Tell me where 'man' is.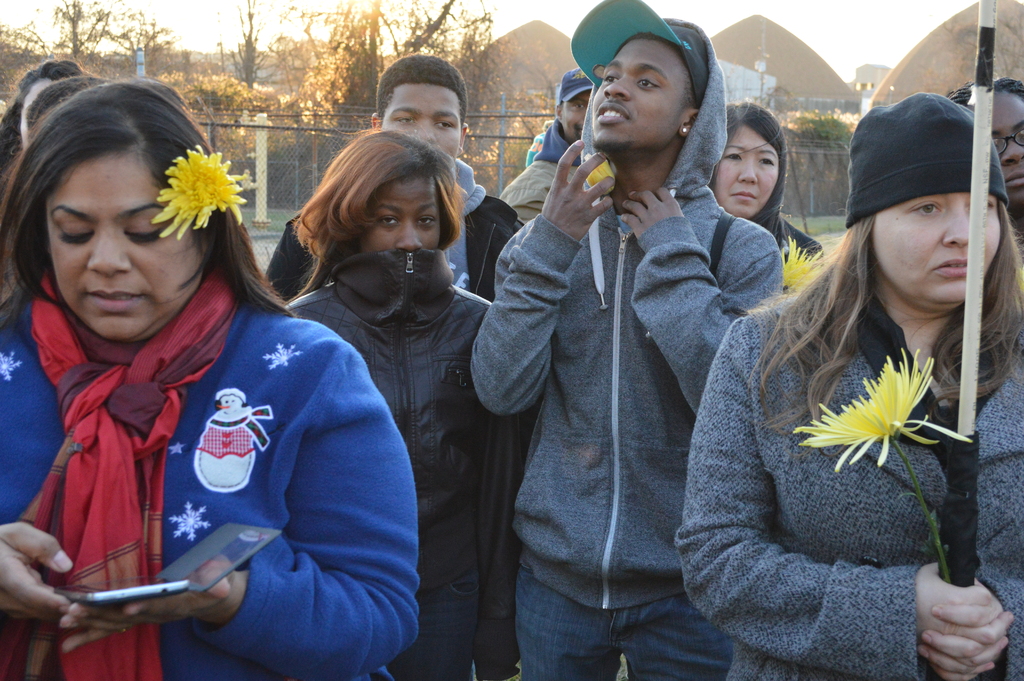
'man' is at (x1=257, y1=50, x2=535, y2=316).
